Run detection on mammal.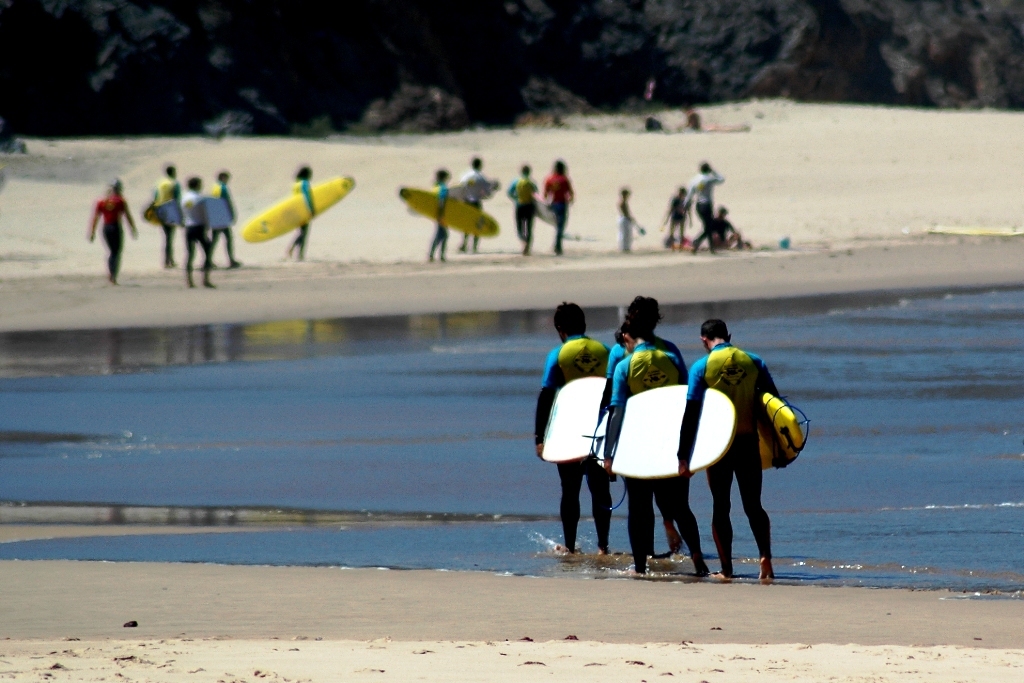
Result: <bbox>145, 161, 180, 266</bbox>.
